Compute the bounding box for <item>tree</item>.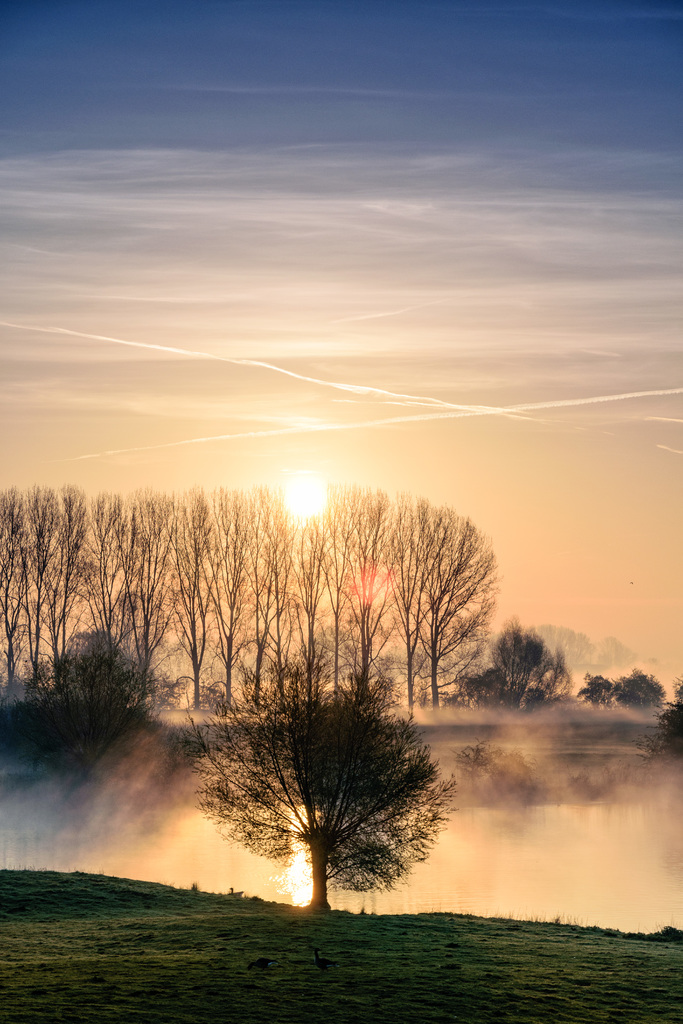
(179,665,460,905).
